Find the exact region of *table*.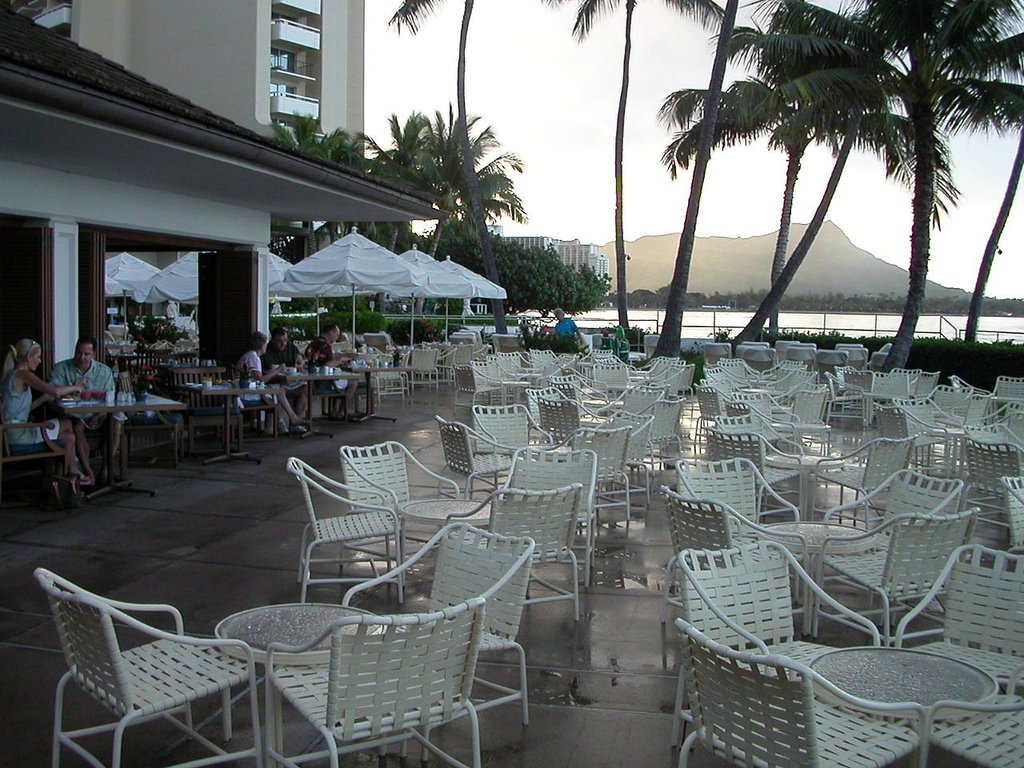
Exact region: 753 521 874 632.
